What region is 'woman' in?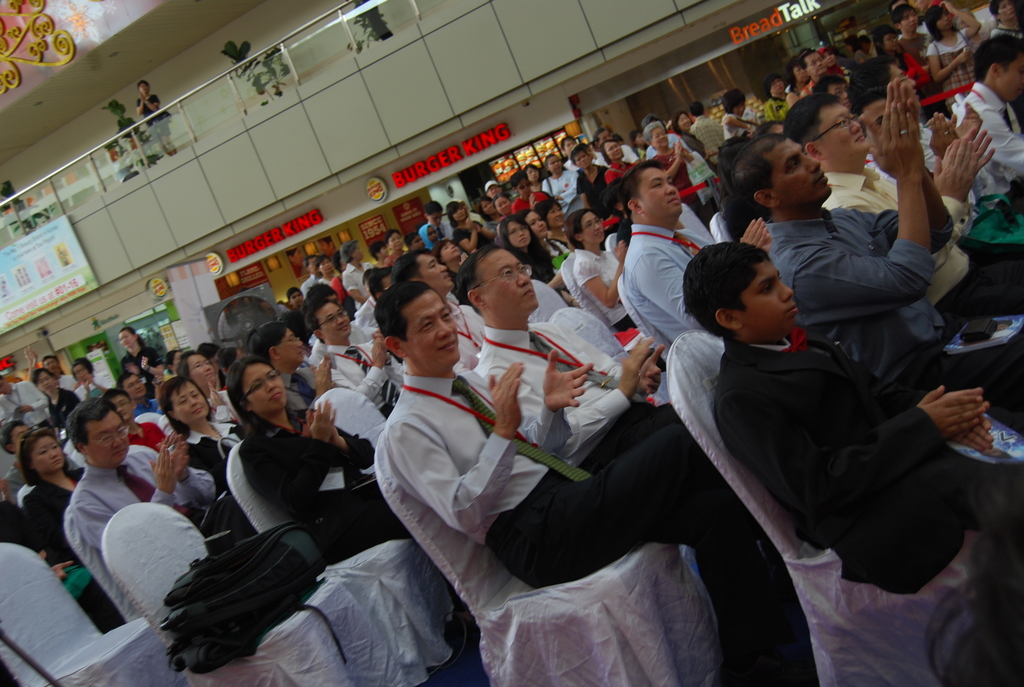
[159,377,240,496].
